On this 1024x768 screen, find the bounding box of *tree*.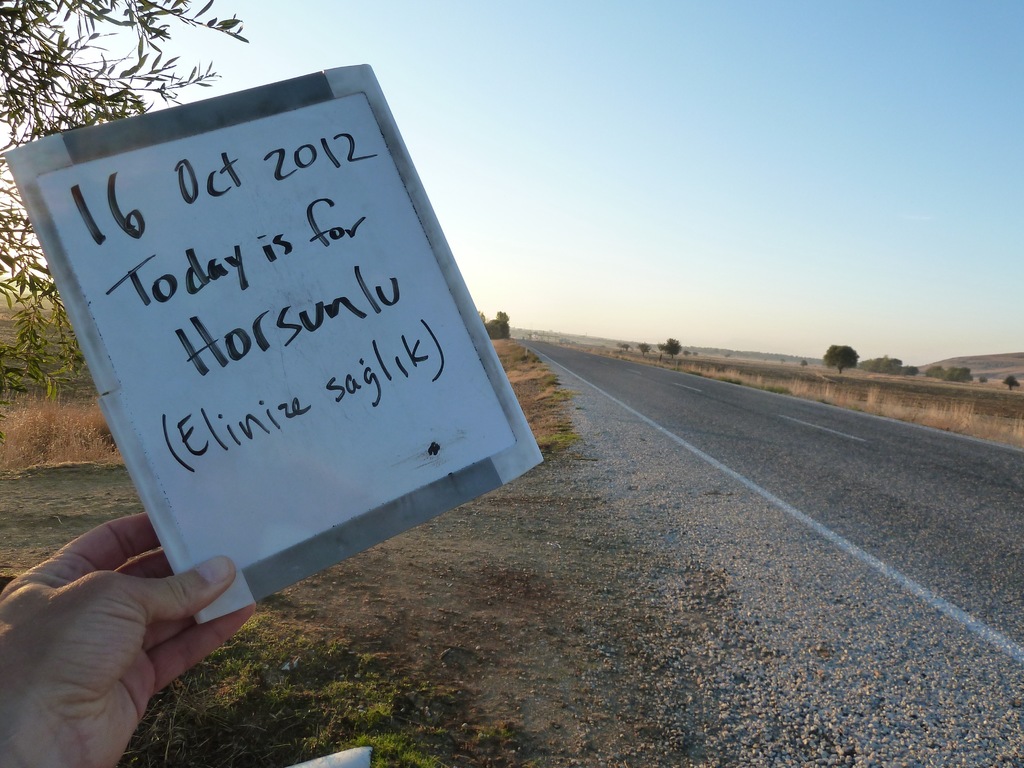
Bounding box: 638, 343, 652, 358.
